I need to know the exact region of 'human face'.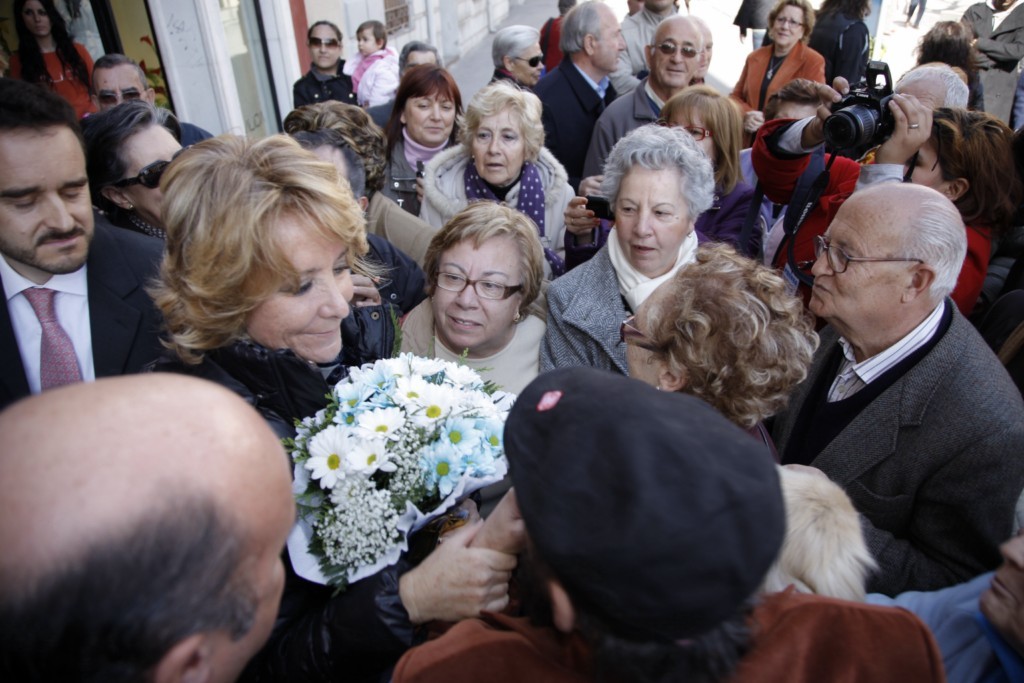
Region: box=[664, 103, 718, 168].
